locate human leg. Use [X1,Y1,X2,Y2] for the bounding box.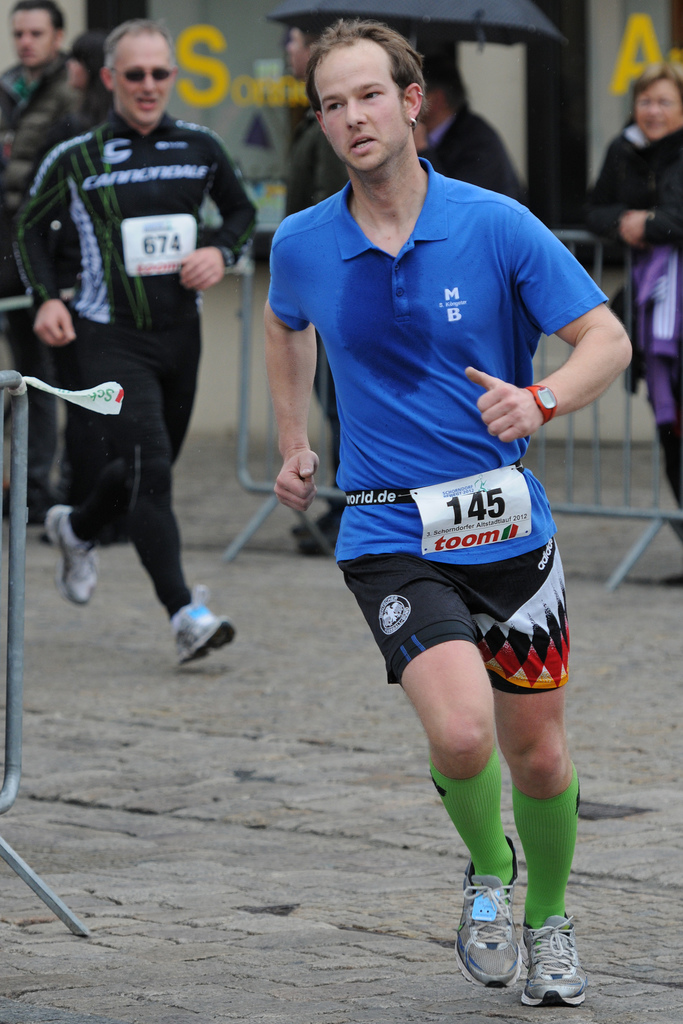
[51,326,185,596].
